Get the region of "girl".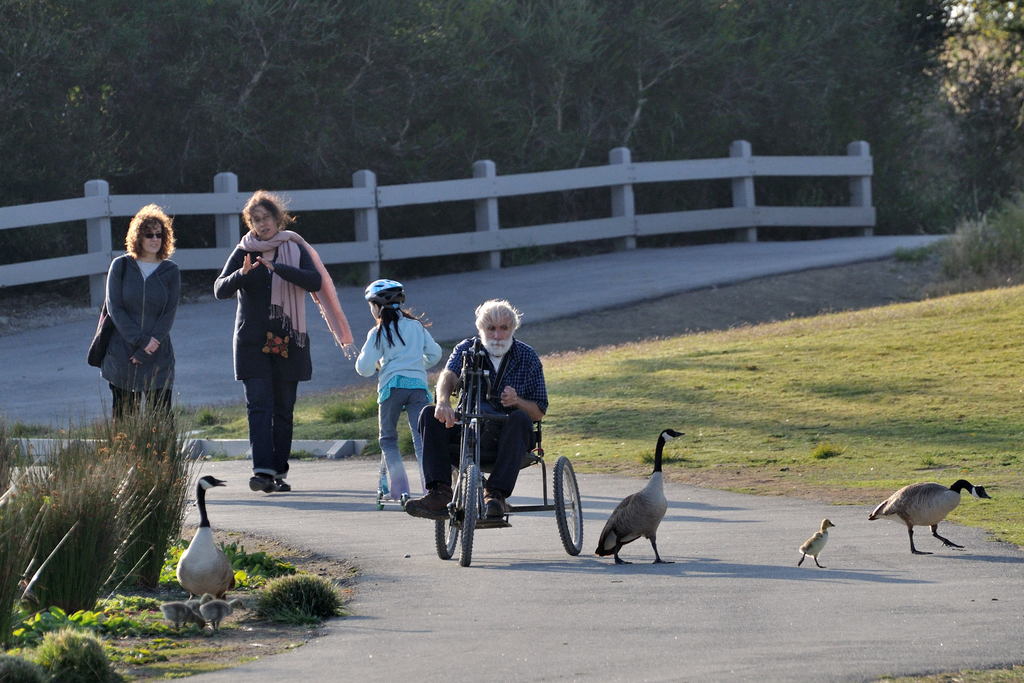
Rect(356, 281, 443, 498).
